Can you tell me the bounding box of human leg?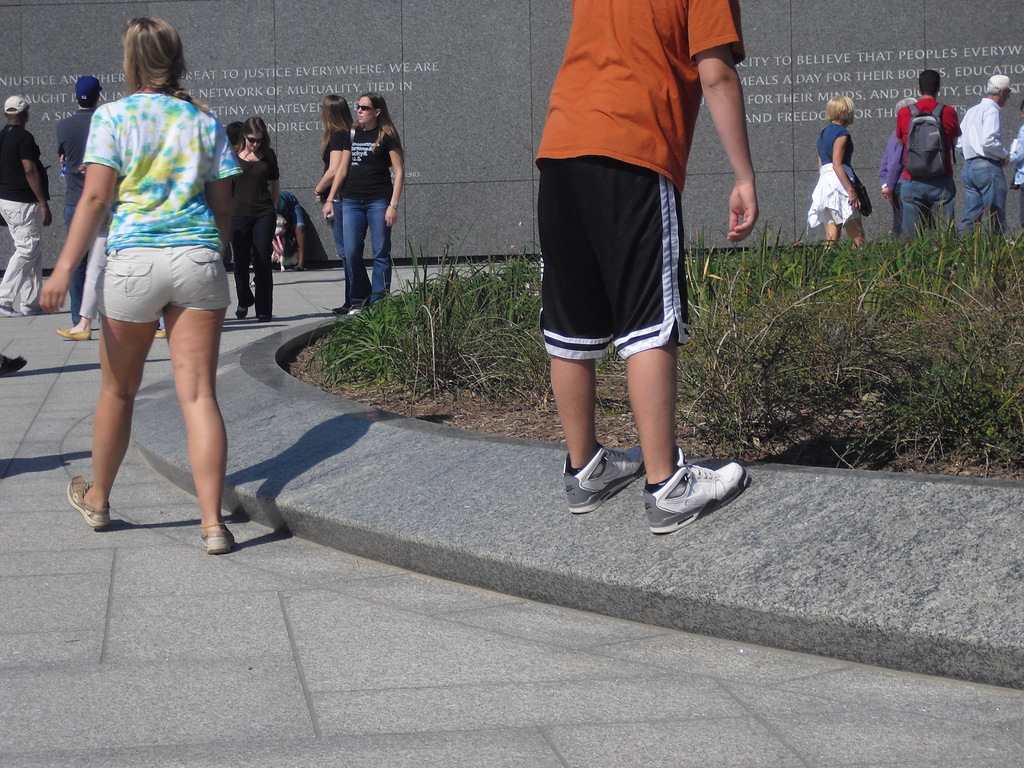
{"x1": 635, "y1": 330, "x2": 756, "y2": 524}.
